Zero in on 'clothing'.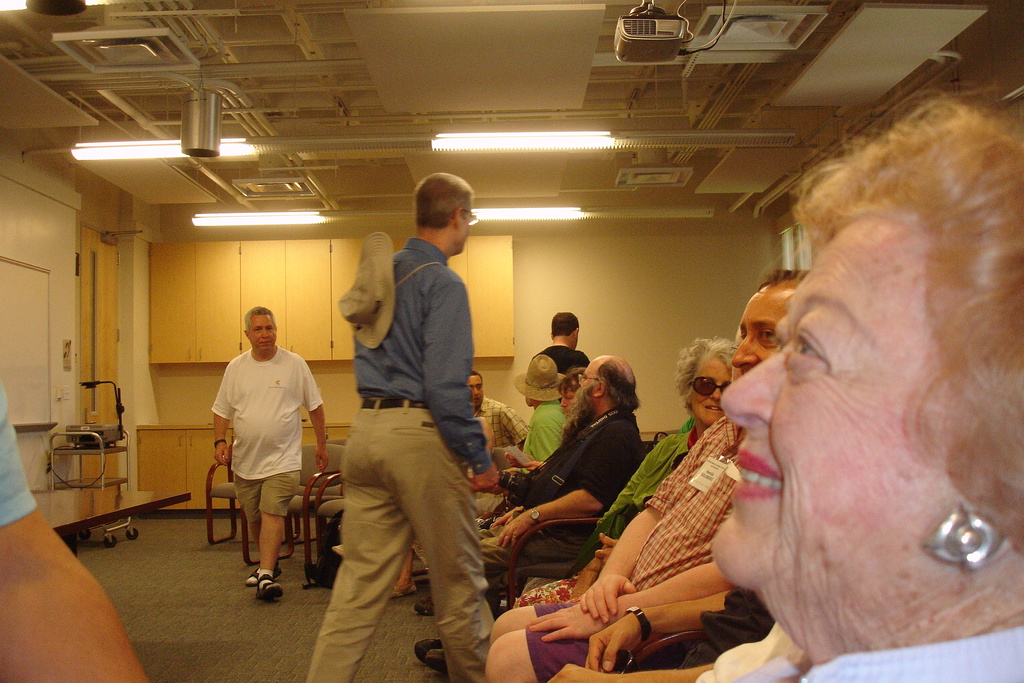
Zeroed in: [208, 324, 314, 584].
